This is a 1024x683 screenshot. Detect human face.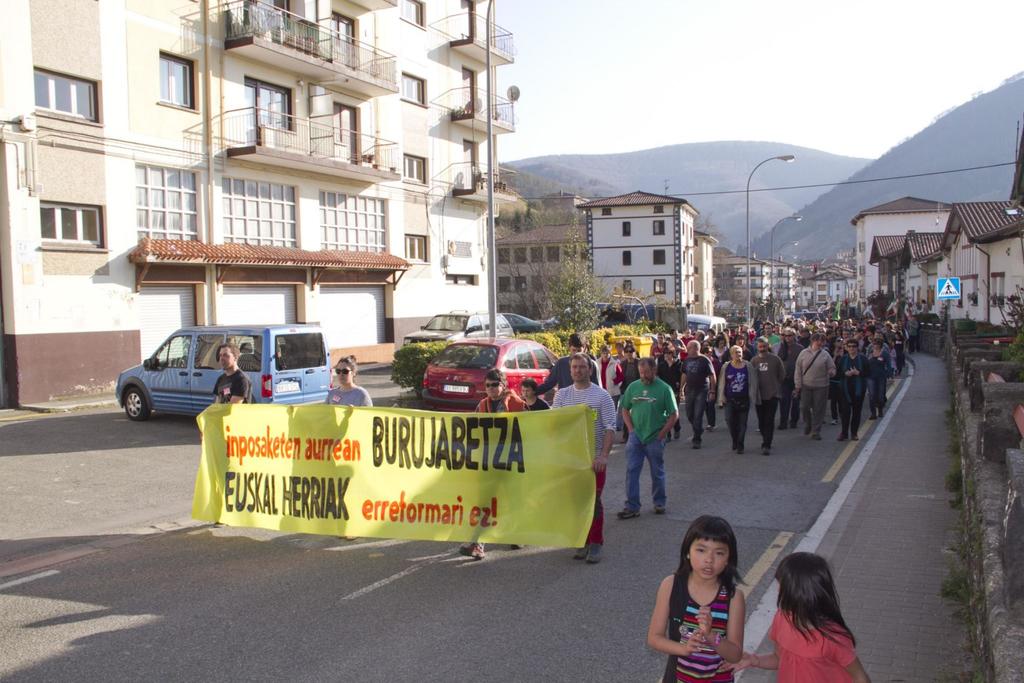
left=335, top=358, right=351, bottom=381.
